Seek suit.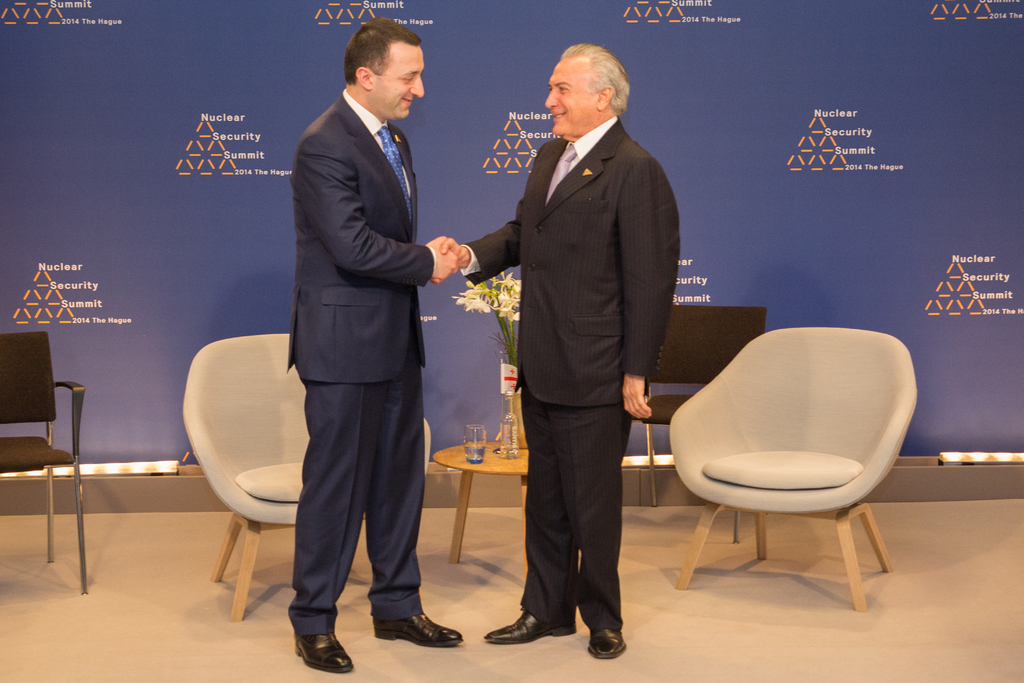
crop(478, 43, 675, 651).
